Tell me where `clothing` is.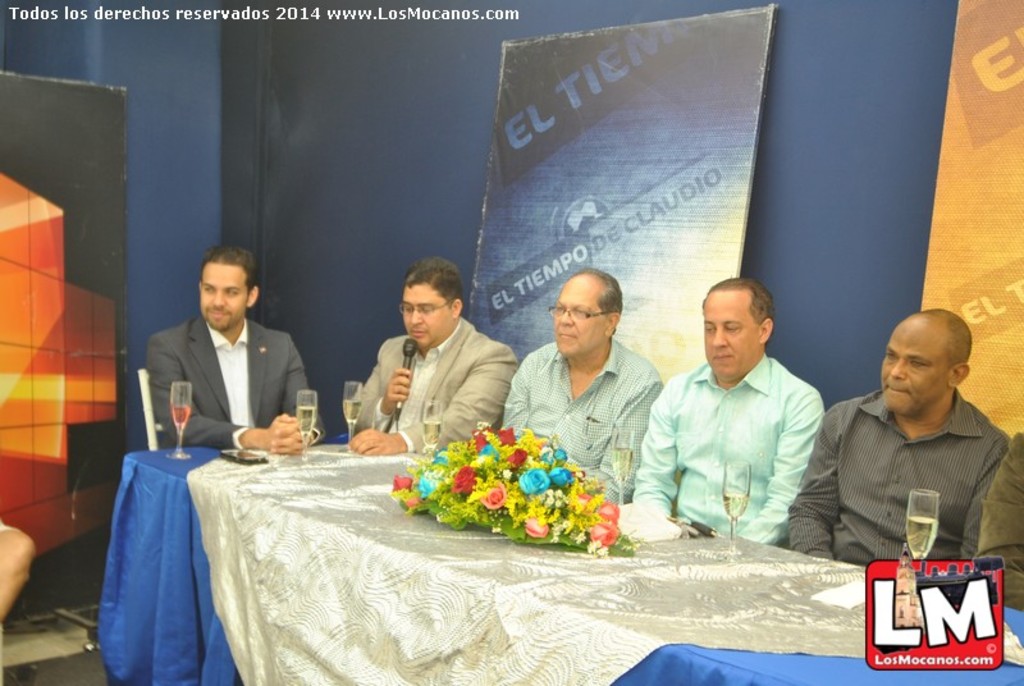
`clothing` is at bbox(782, 384, 1012, 570).
